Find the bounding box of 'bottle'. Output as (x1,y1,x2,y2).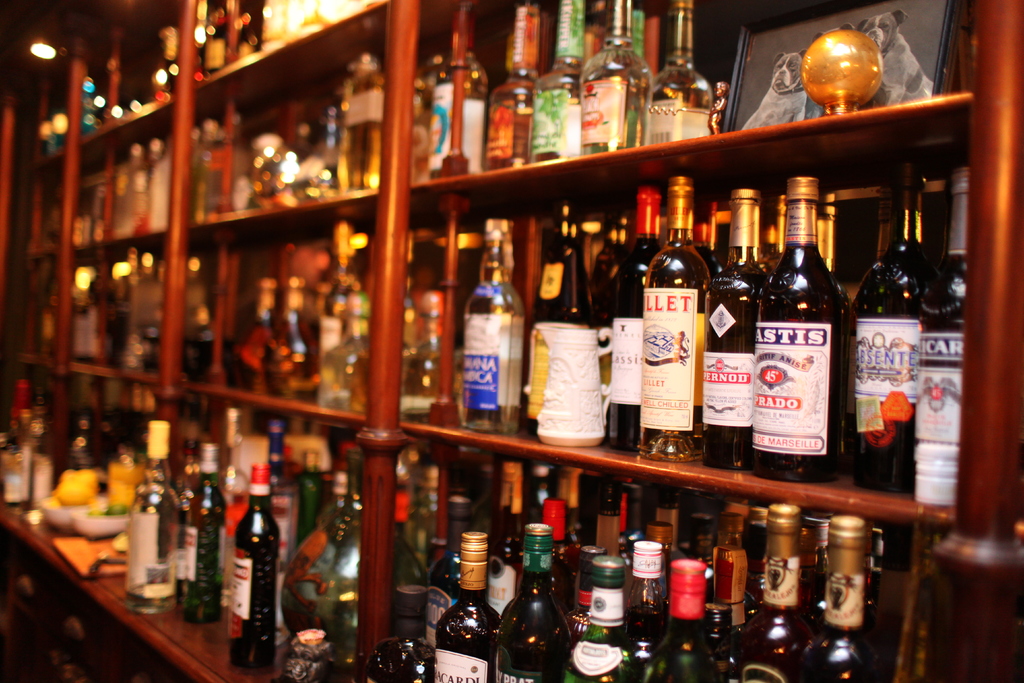
(582,0,650,152).
